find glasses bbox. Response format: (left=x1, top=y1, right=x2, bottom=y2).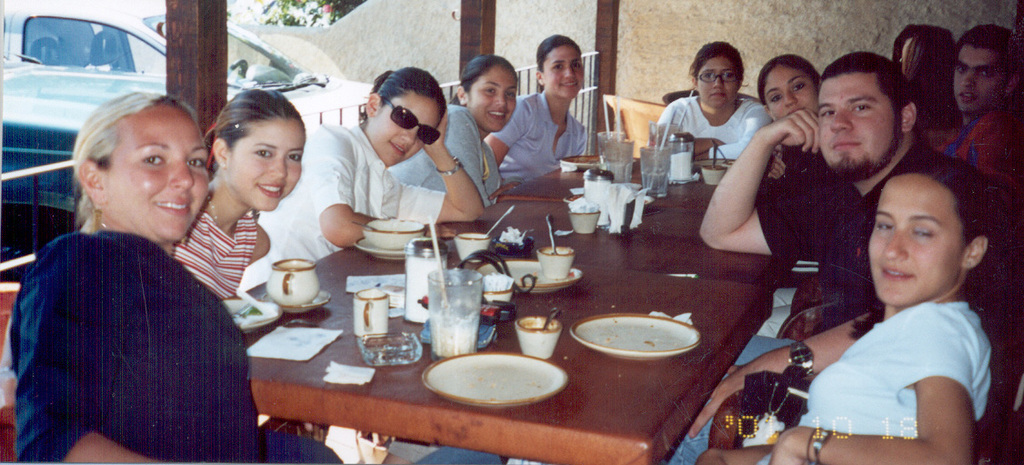
(left=695, top=65, right=747, bottom=88).
